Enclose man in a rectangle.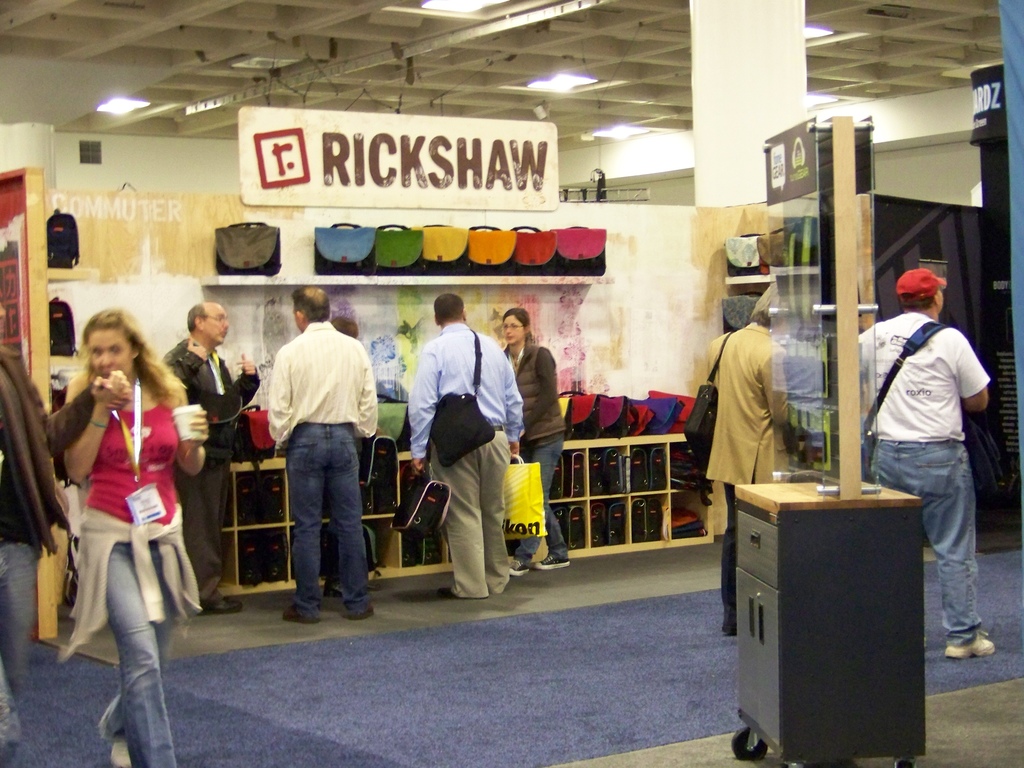
{"x1": 266, "y1": 282, "x2": 381, "y2": 621}.
